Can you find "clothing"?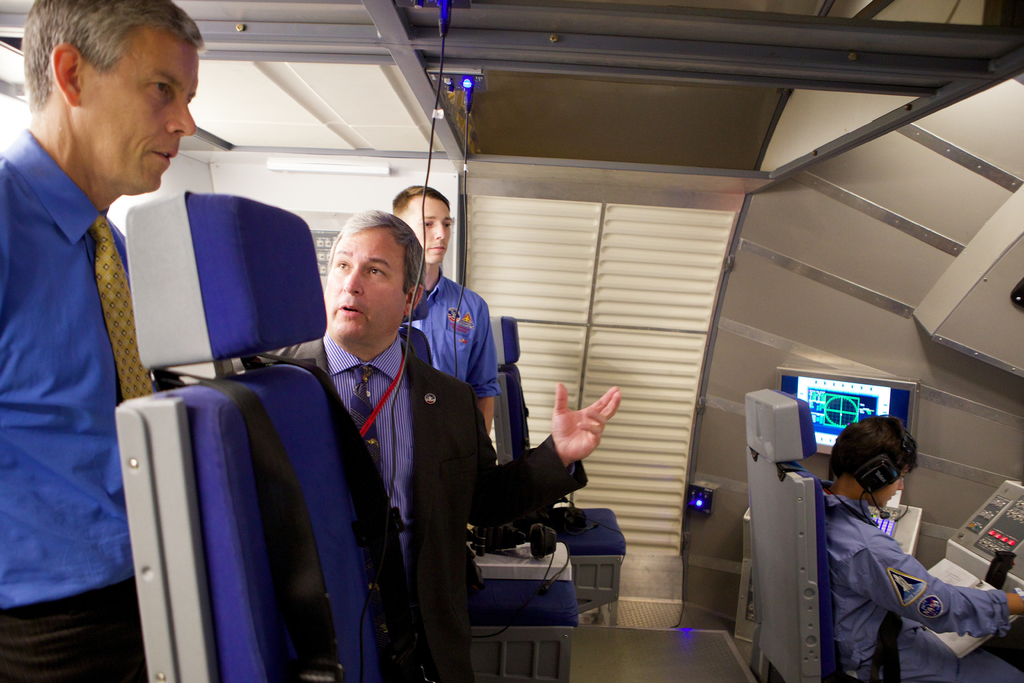
Yes, bounding box: bbox=[819, 481, 1023, 682].
